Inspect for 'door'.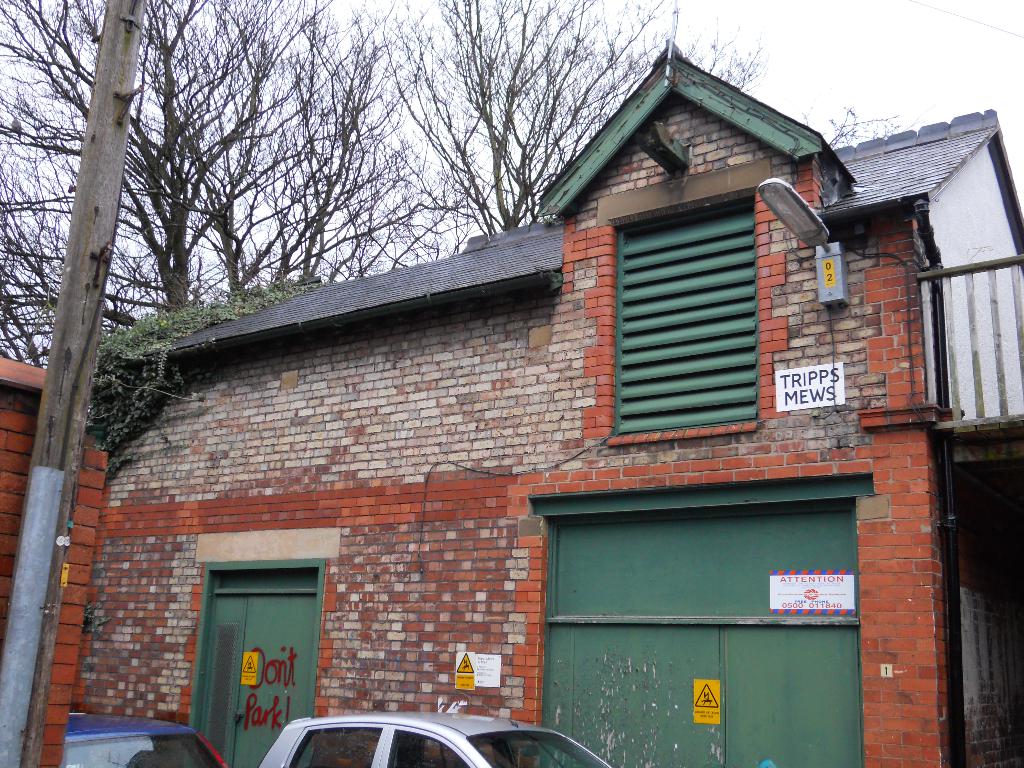
Inspection: box(228, 596, 314, 765).
